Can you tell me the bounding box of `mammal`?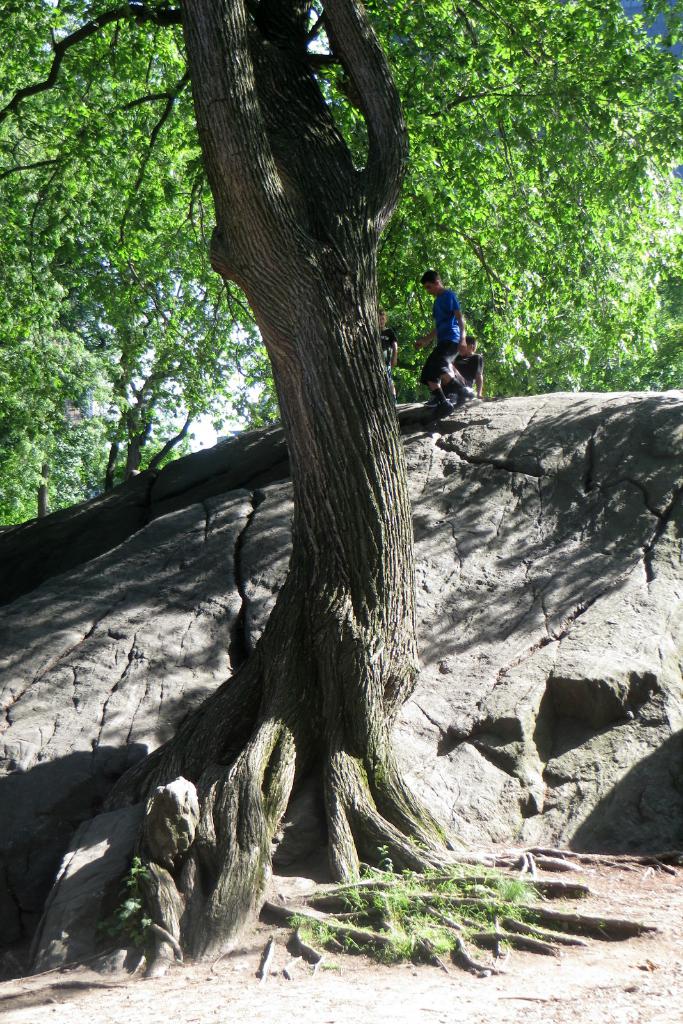
[left=378, top=307, right=397, bottom=404].
